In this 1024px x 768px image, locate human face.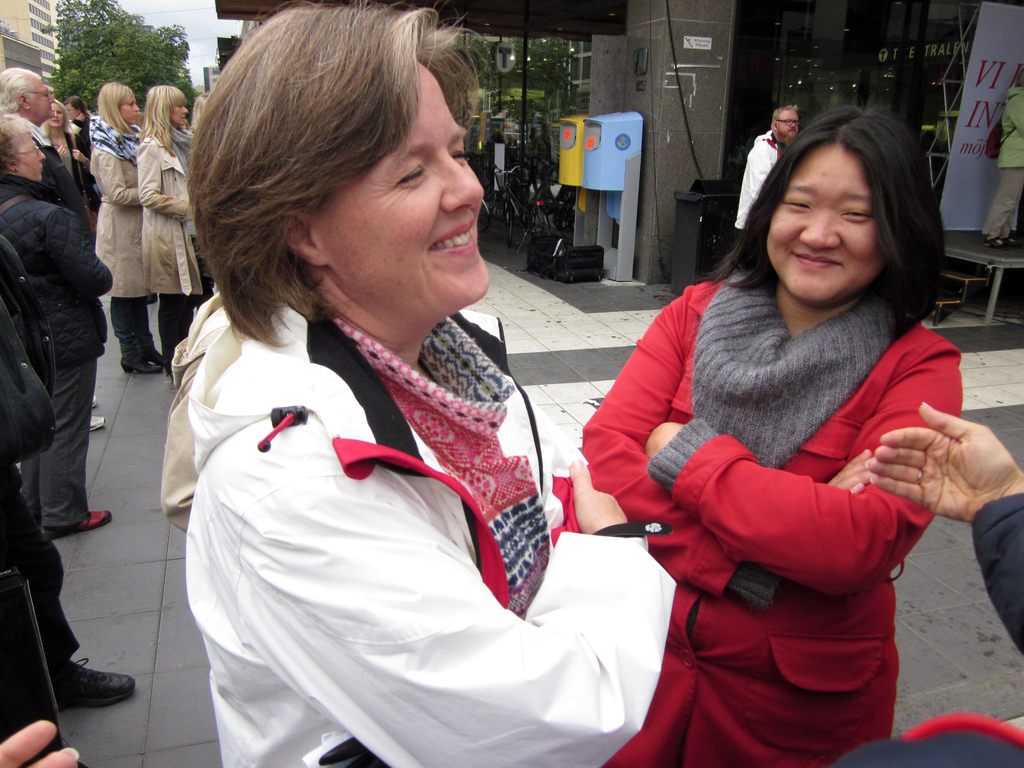
Bounding box: box(173, 103, 189, 124).
